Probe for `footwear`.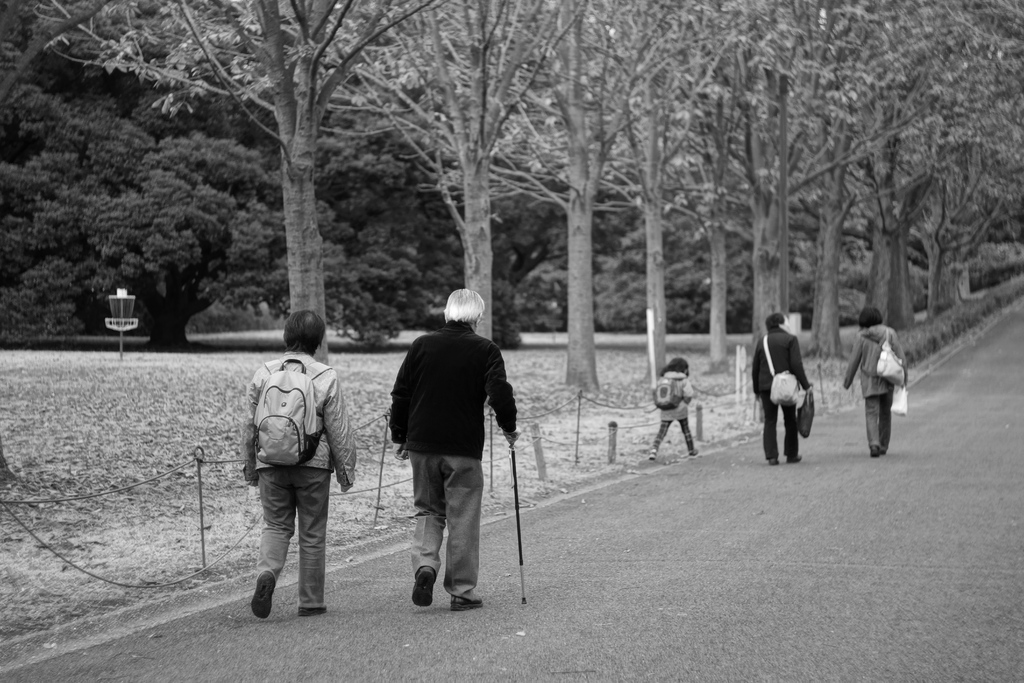
Probe result: Rect(445, 593, 484, 611).
